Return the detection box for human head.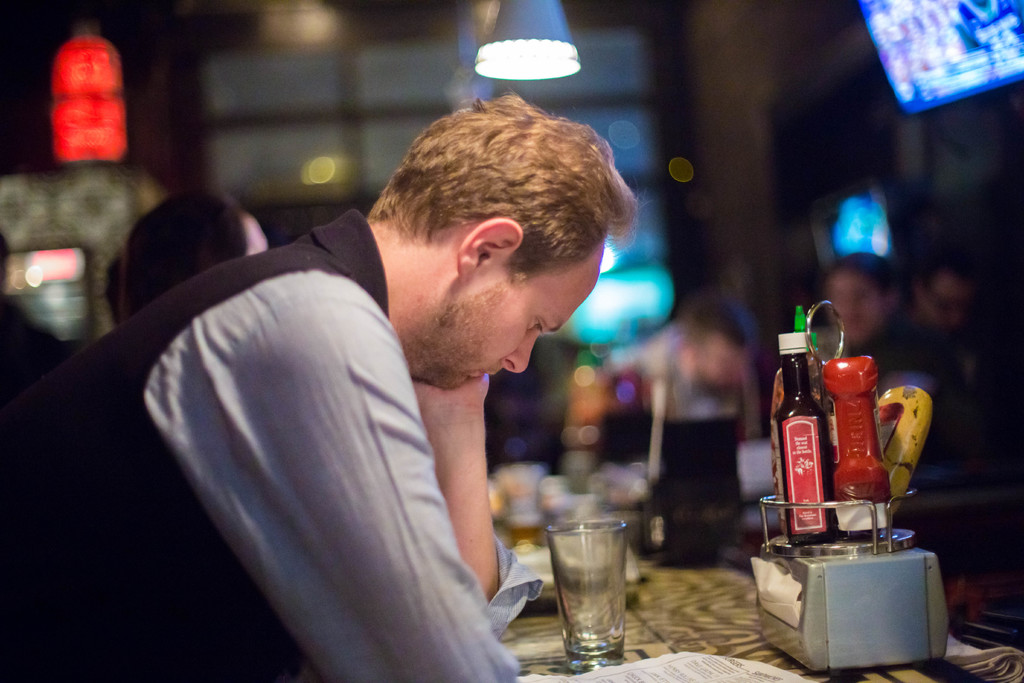
bbox=[117, 188, 268, 322].
